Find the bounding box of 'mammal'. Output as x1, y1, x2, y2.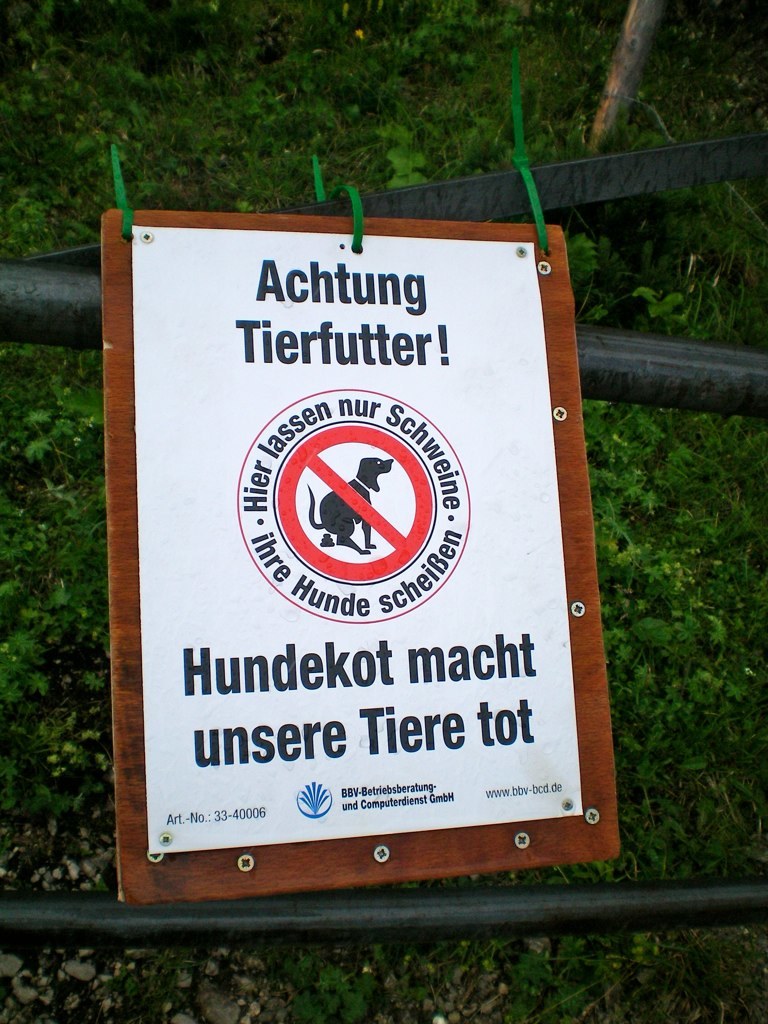
308, 457, 394, 558.
